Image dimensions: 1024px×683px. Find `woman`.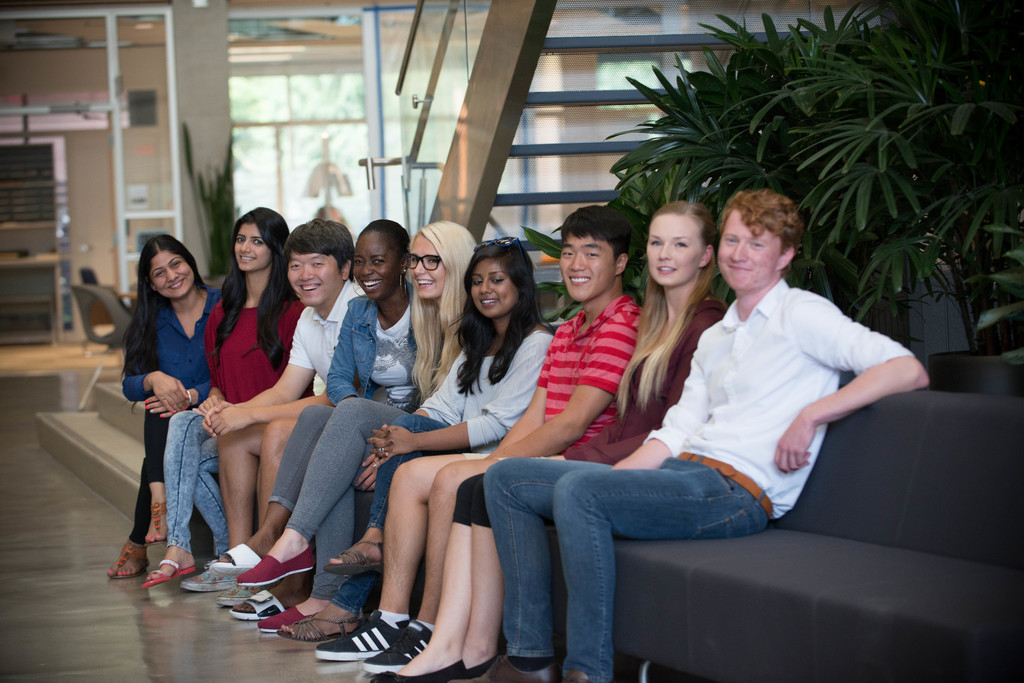
(376, 200, 728, 682).
